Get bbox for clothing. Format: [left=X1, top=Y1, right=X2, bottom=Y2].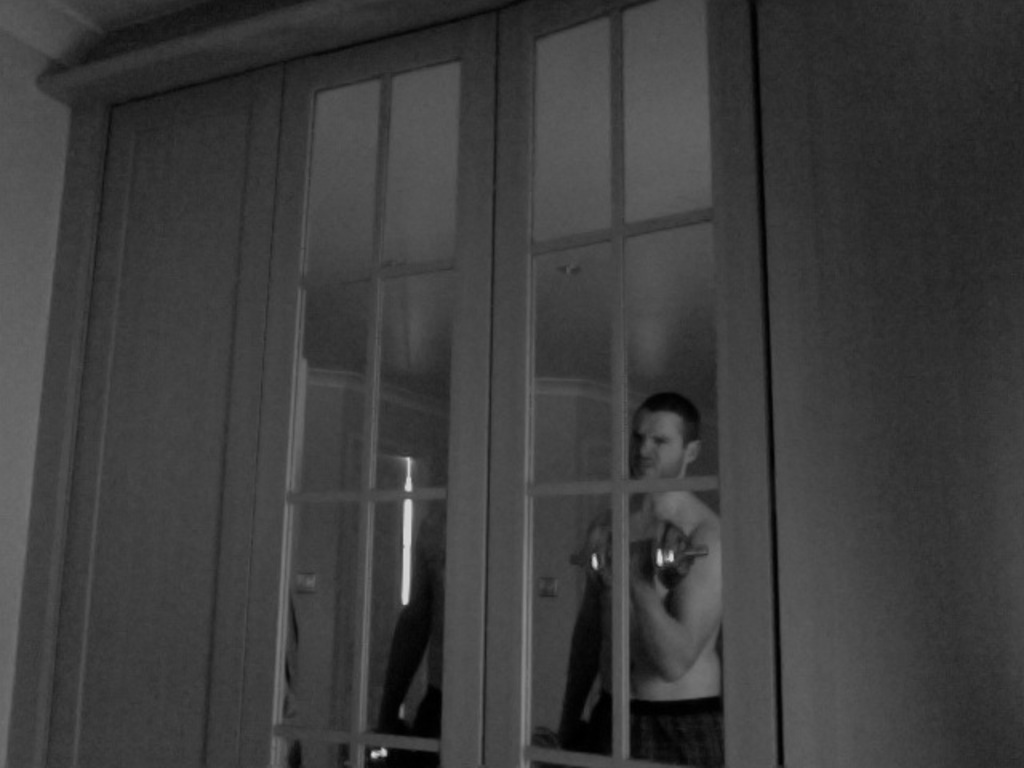
[left=589, top=693, right=722, bottom=766].
